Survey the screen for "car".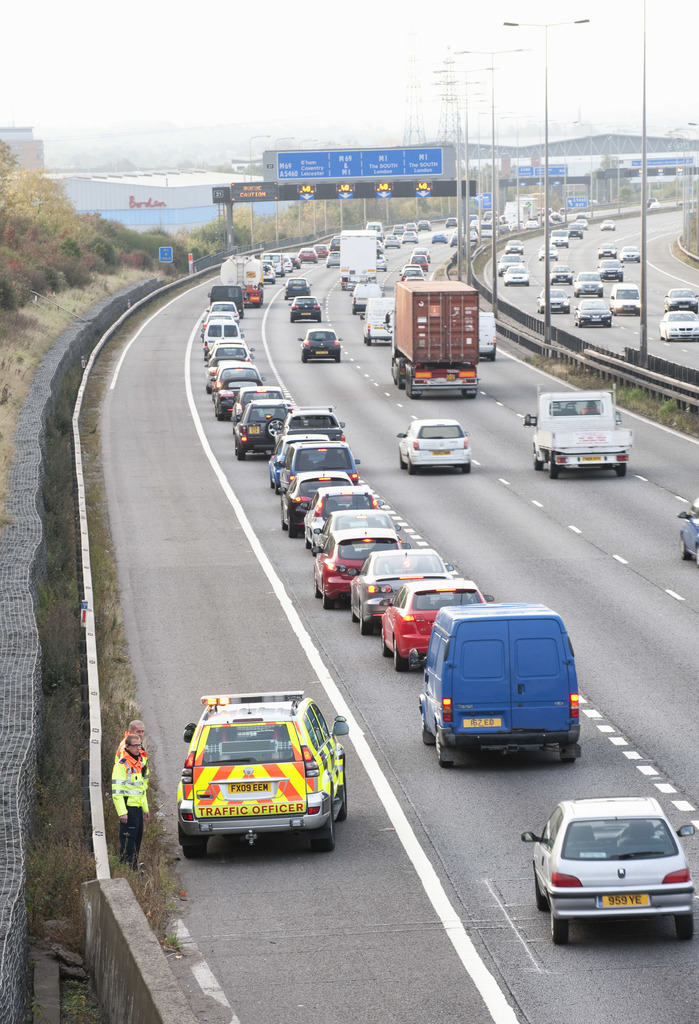
Survey found: bbox=[543, 286, 567, 311].
